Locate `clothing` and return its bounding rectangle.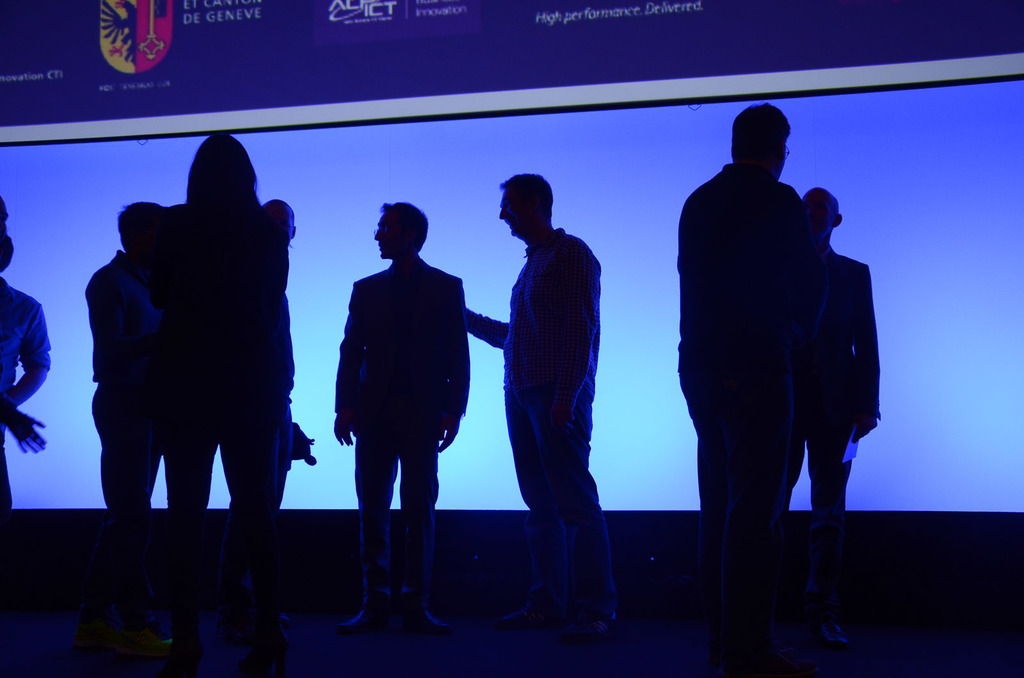
BBox(492, 165, 618, 619).
